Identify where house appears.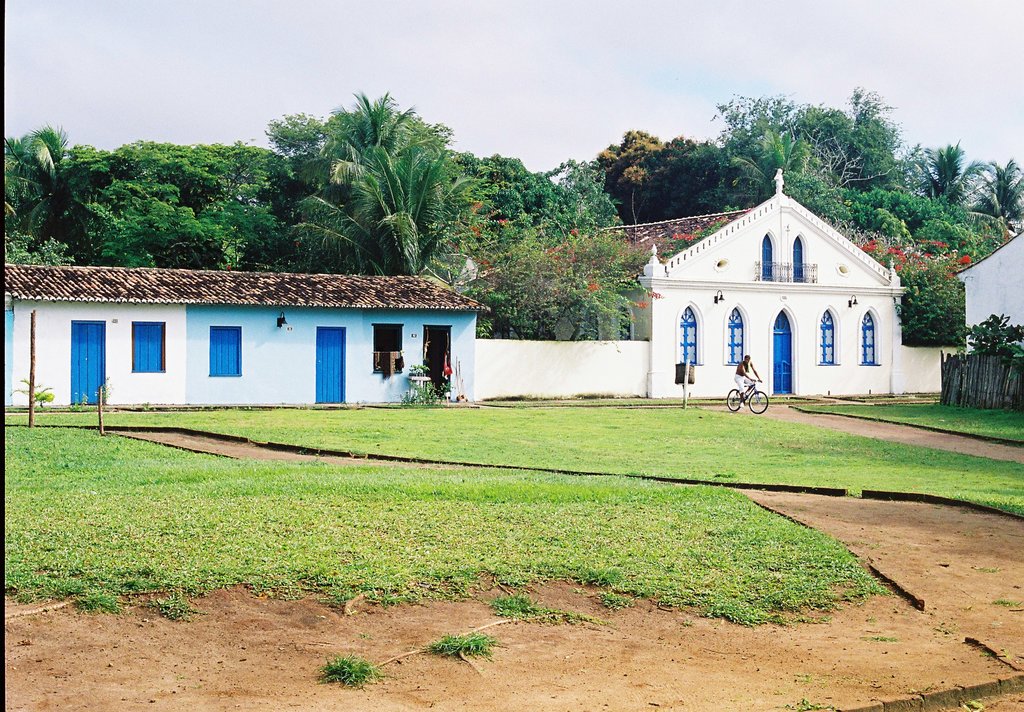
Appears at {"x1": 464, "y1": 175, "x2": 913, "y2": 403}.
